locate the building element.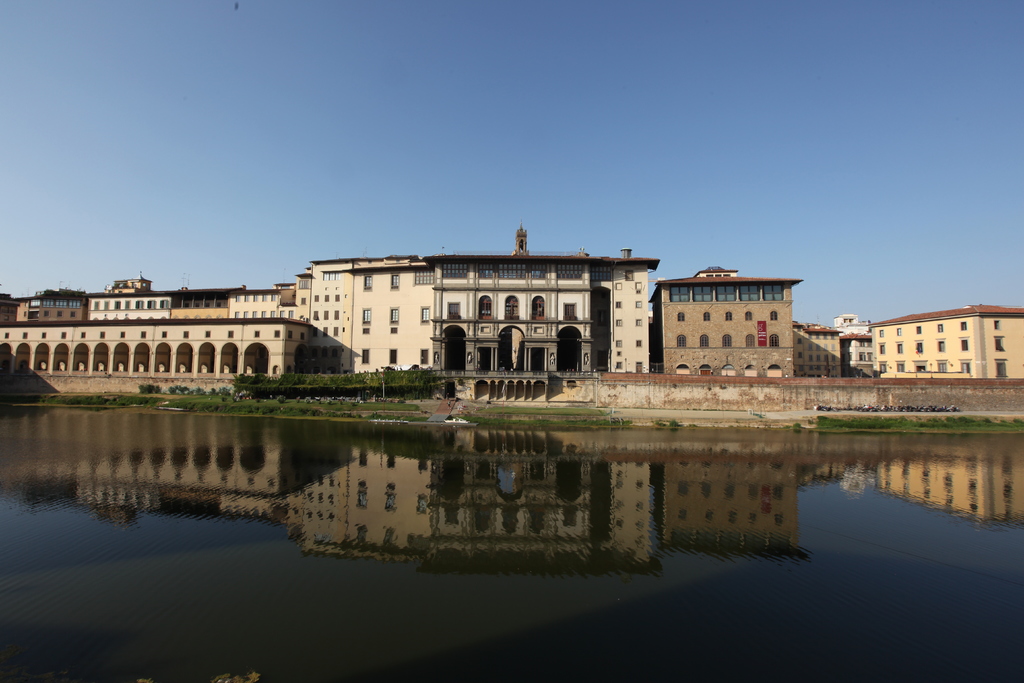
Element bbox: (left=308, top=256, right=353, bottom=372).
